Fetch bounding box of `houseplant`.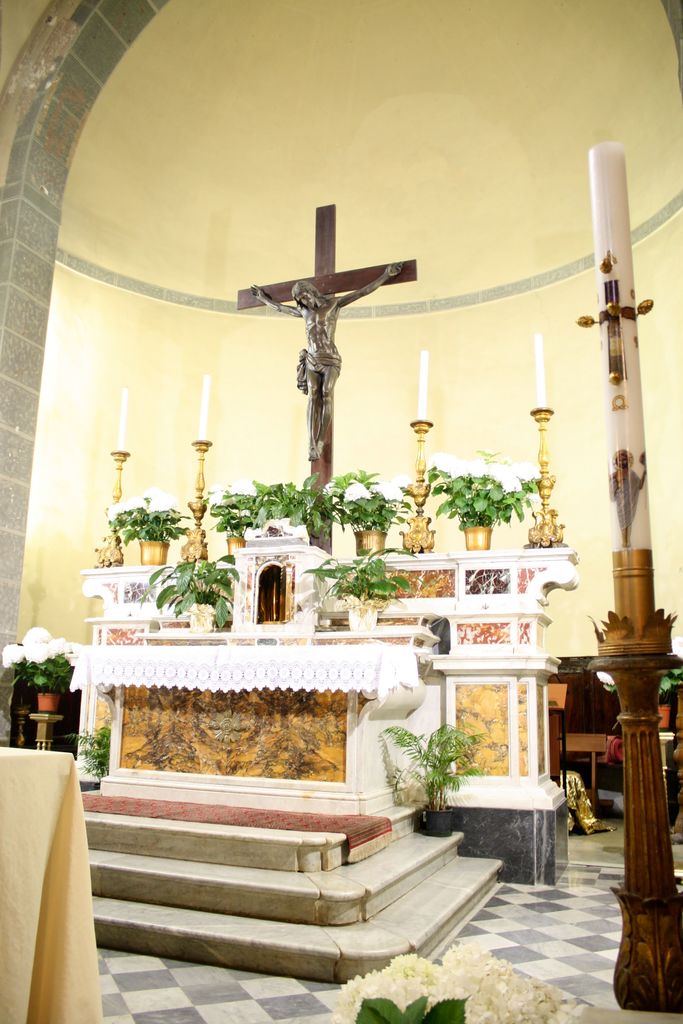
Bbox: box=[120, 497, 186, 569].
